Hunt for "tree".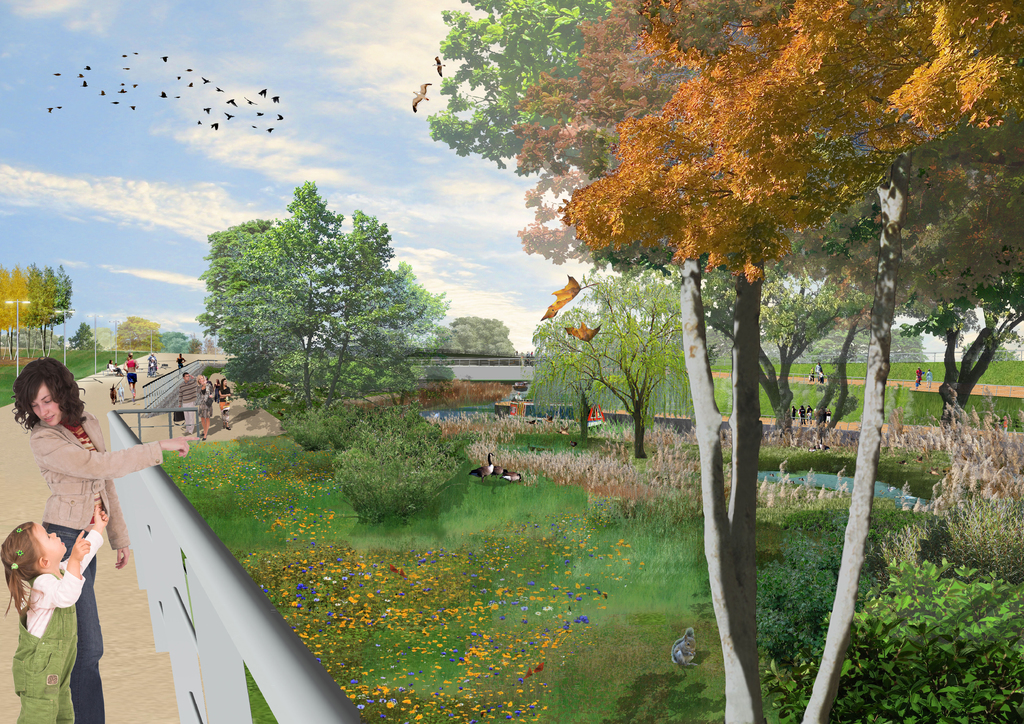
Hunted down at (65, 318, 104, 353).
